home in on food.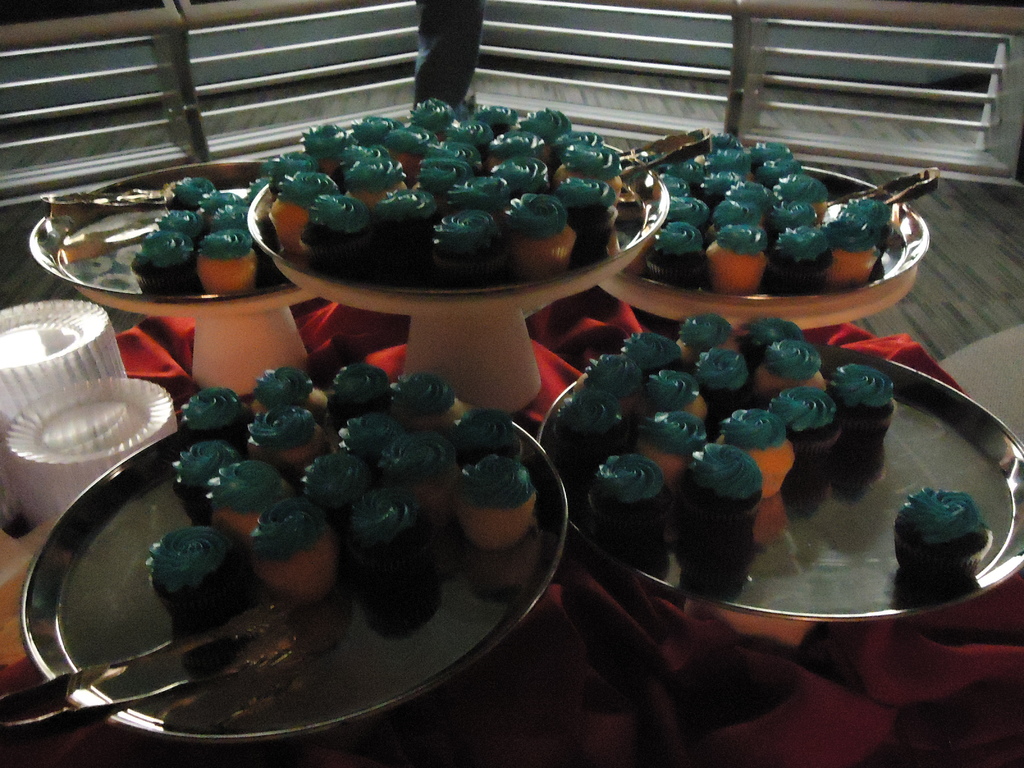
Homed in at rect(256, 370, 313, 407).
